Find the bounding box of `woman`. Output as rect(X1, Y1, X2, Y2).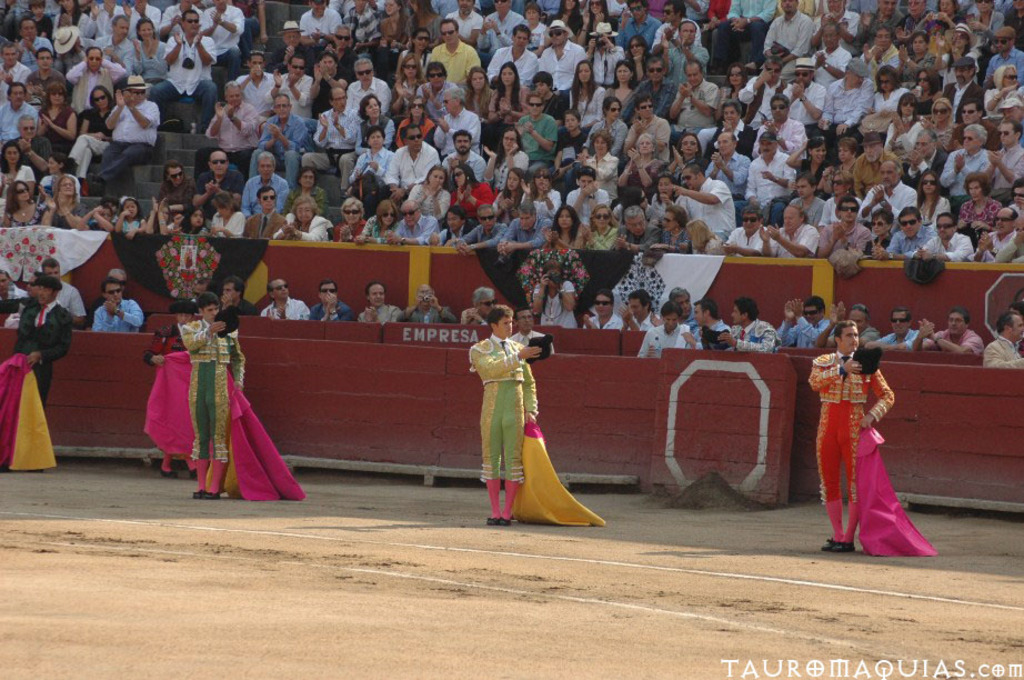
rect(34, 80, 78, 157).
